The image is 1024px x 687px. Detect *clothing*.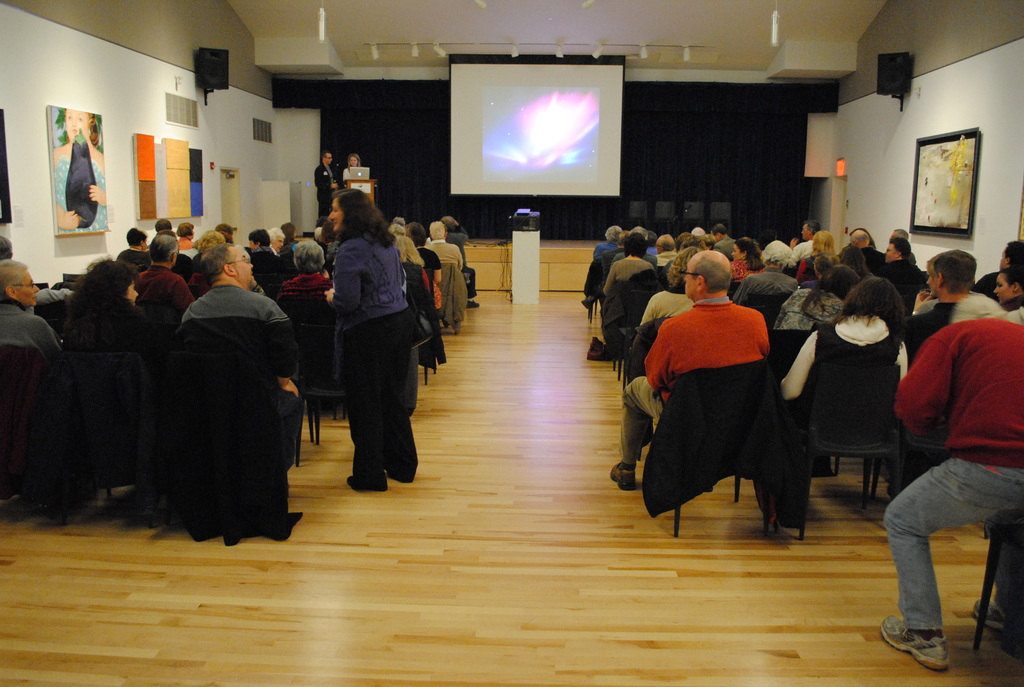
Detection: 312,164,340,221.
